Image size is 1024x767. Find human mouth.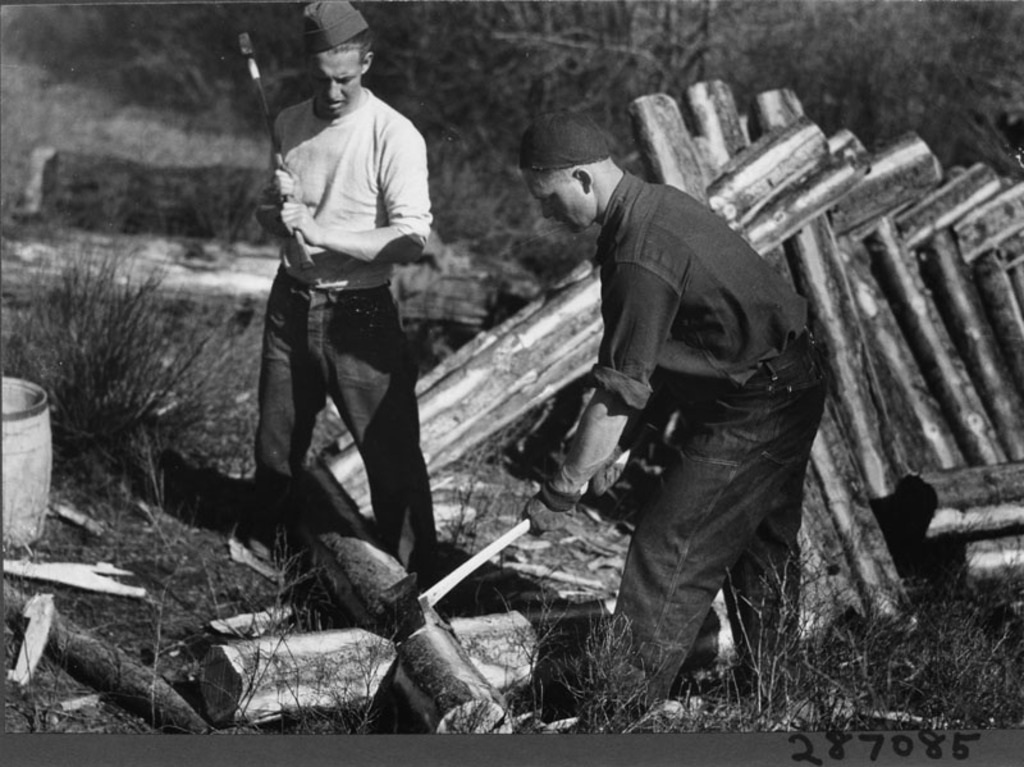
553:218:568:227.
